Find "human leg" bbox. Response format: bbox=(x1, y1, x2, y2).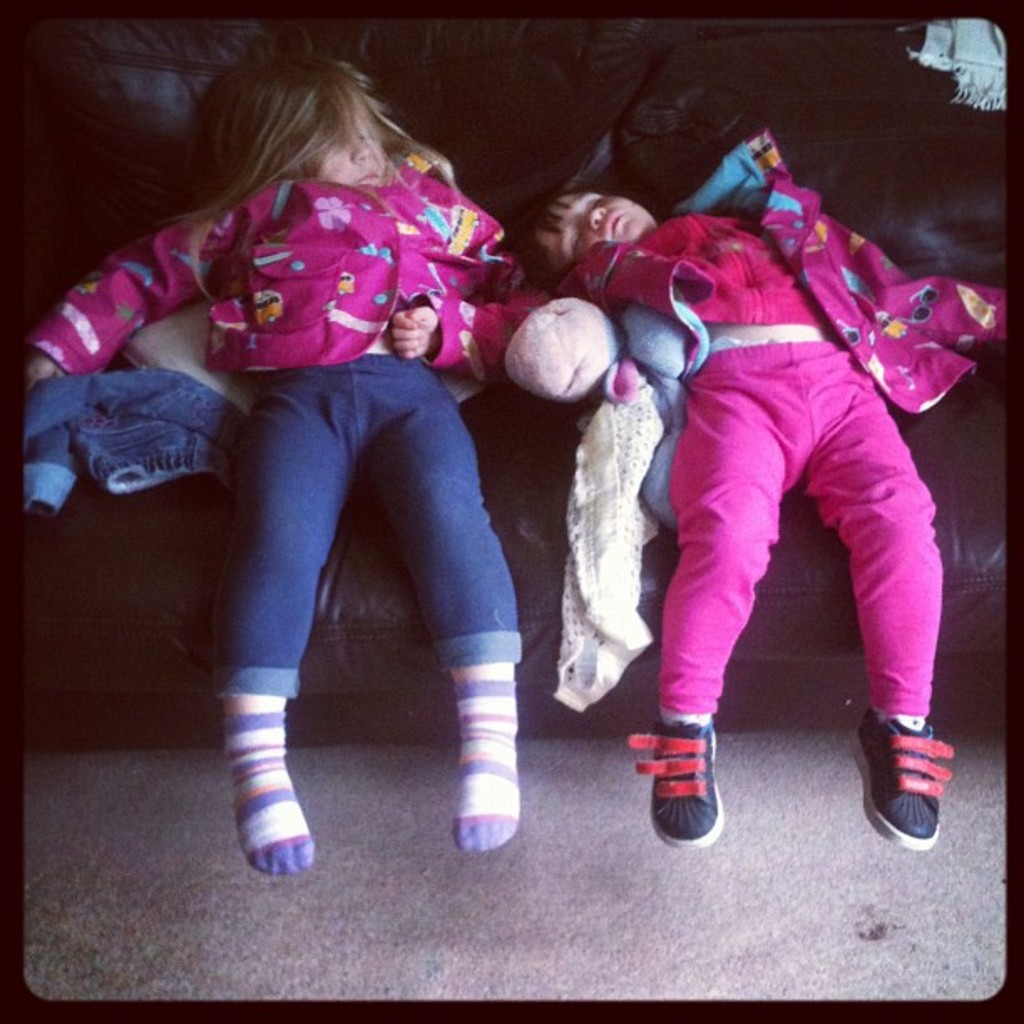
bbox=(216, 385, 366, 882).
